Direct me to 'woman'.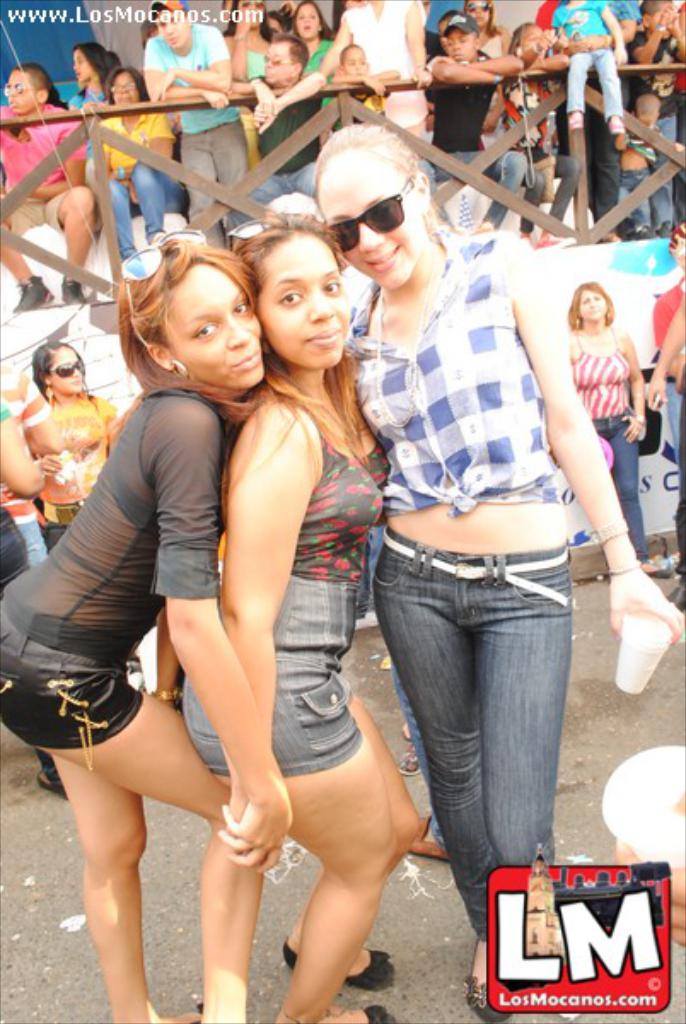
Direction: (215,0,275,87).
